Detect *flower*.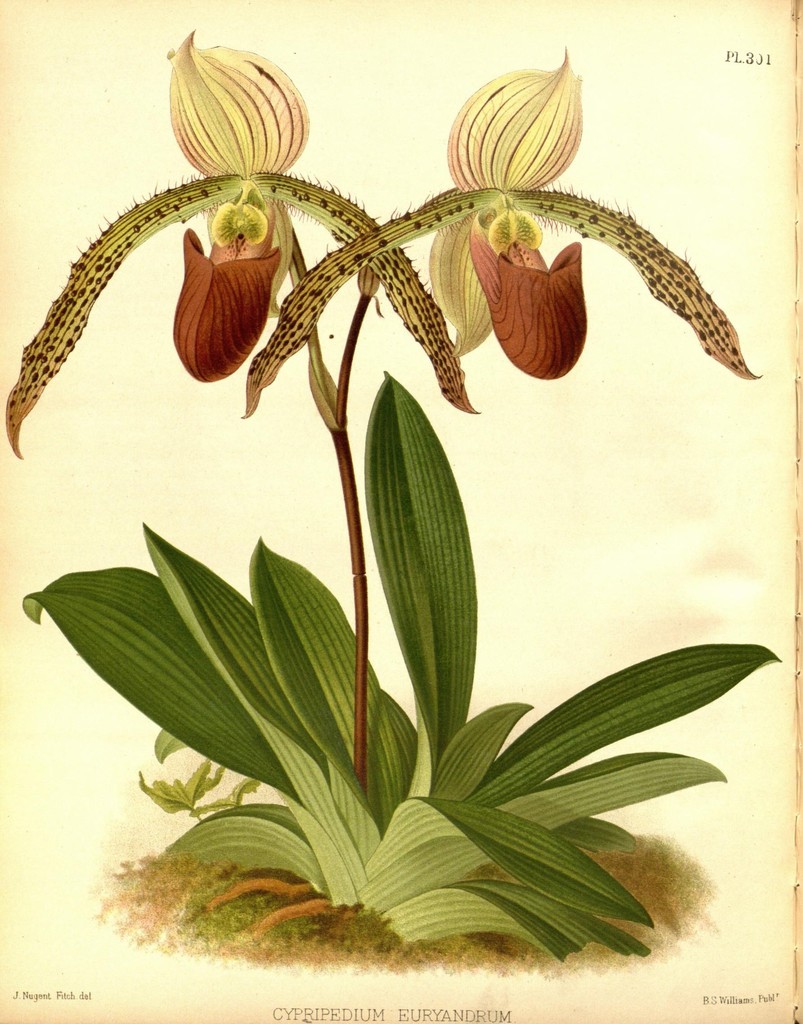
Detected at [left=308, top=47, right=728, bottom=399].
